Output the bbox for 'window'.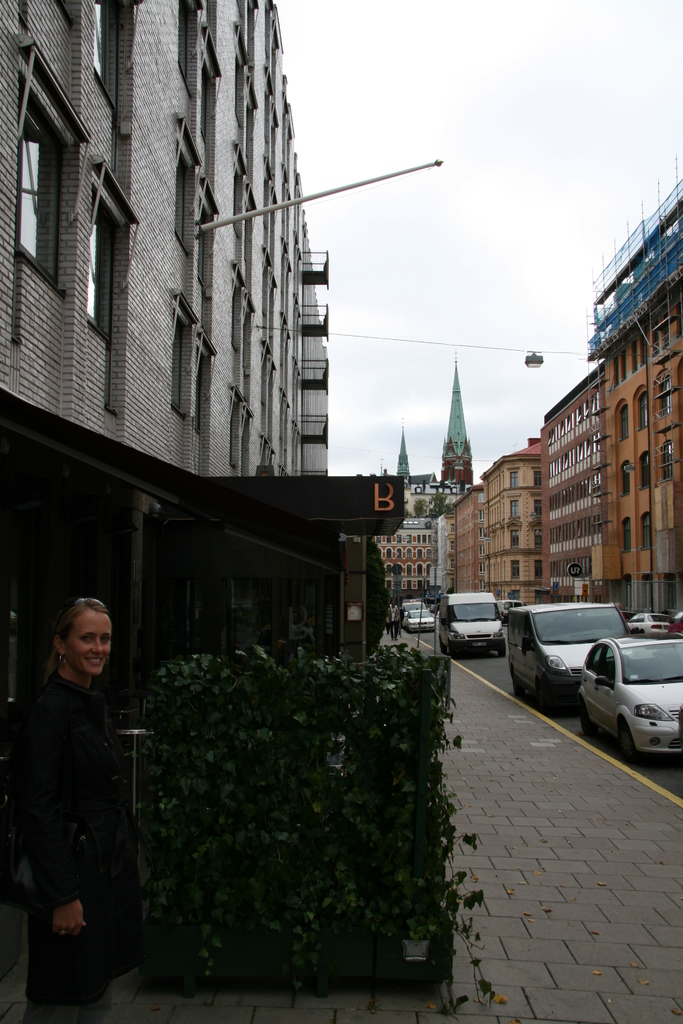
[left=659, top=443, right=673, bottom=480].
